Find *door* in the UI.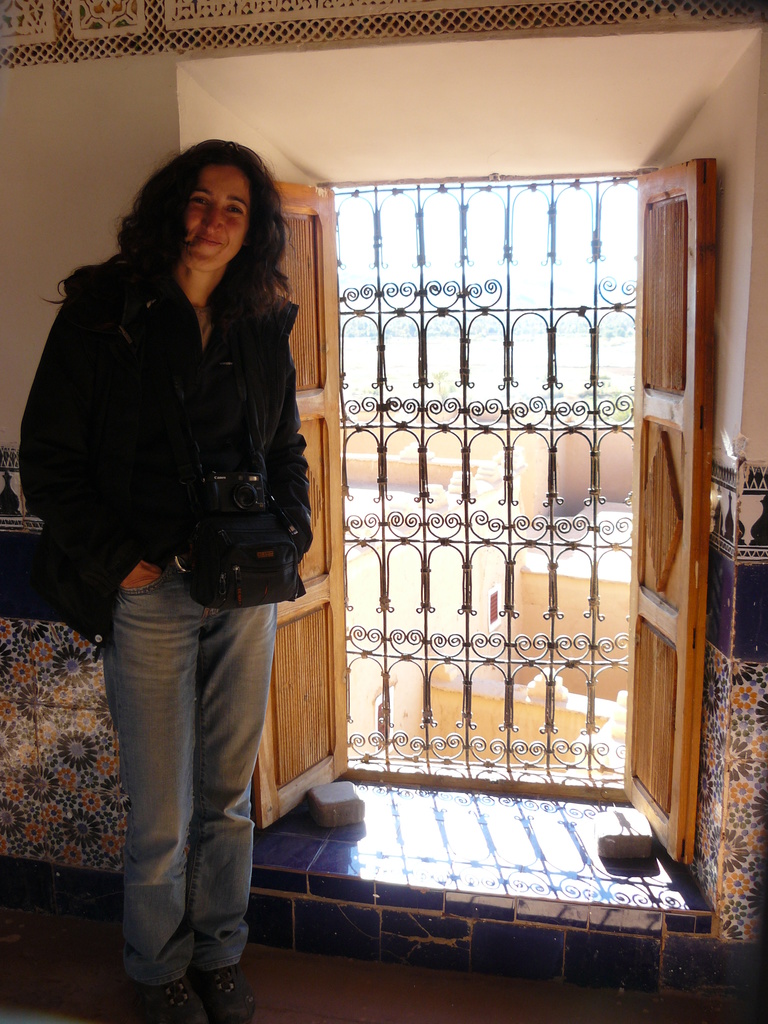
UI element at left=258, top=155, right=715, bottom=876.
